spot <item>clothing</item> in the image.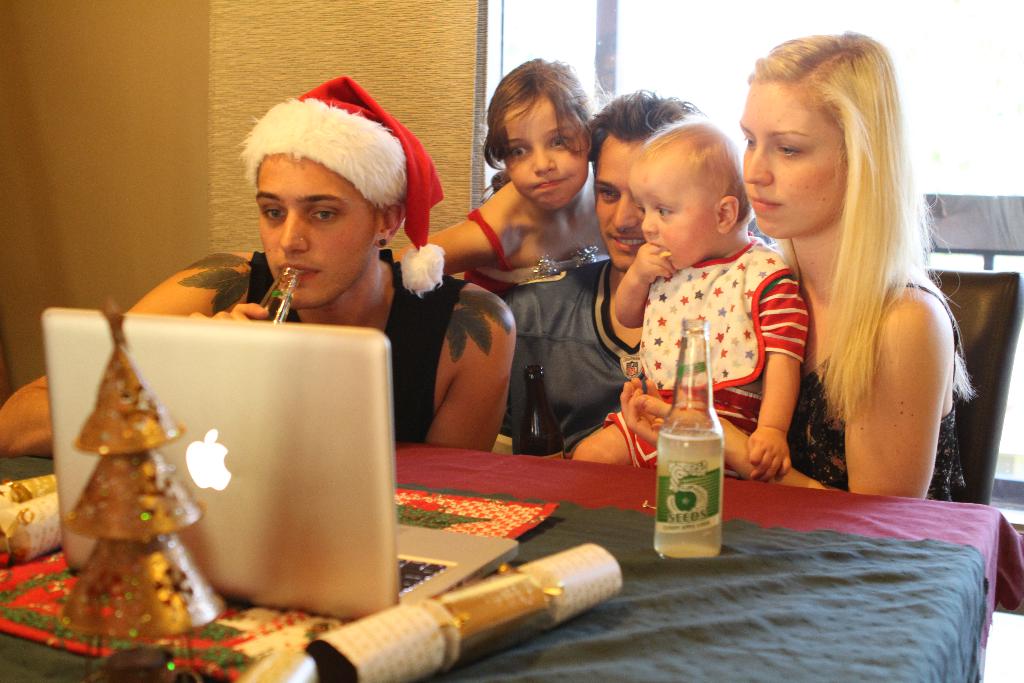
<item>clothing</item> found at [507, 257, 647, 457].
